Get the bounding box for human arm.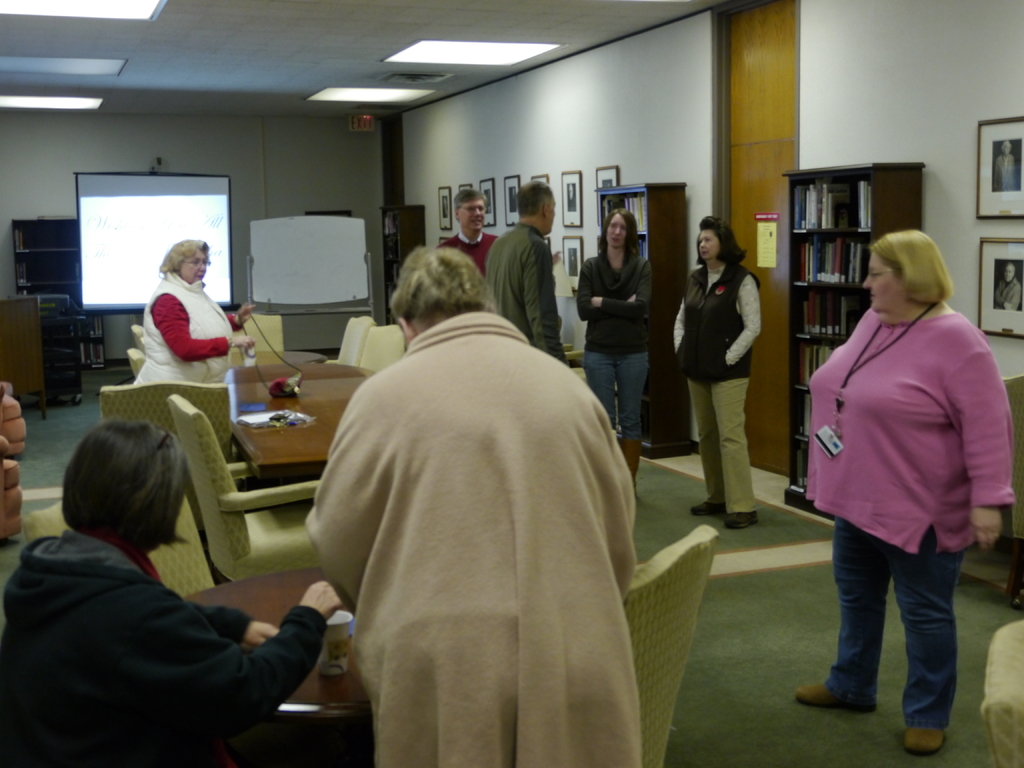
x1=578, y1=259, x2=614, y2=321.
